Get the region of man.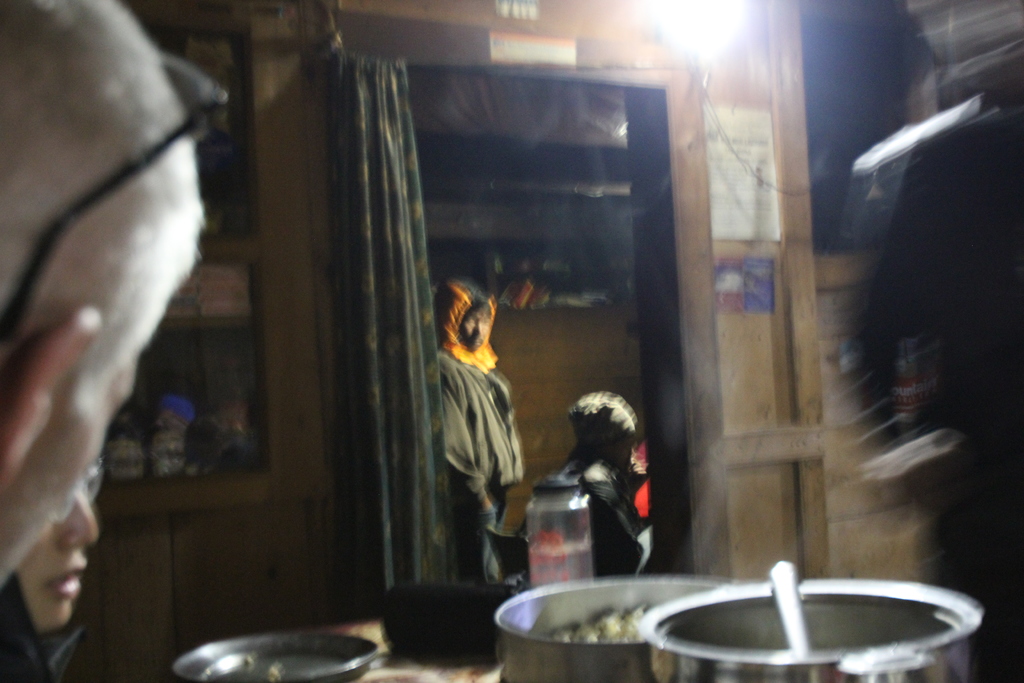
bbox=[556, 394, 676, 584].
